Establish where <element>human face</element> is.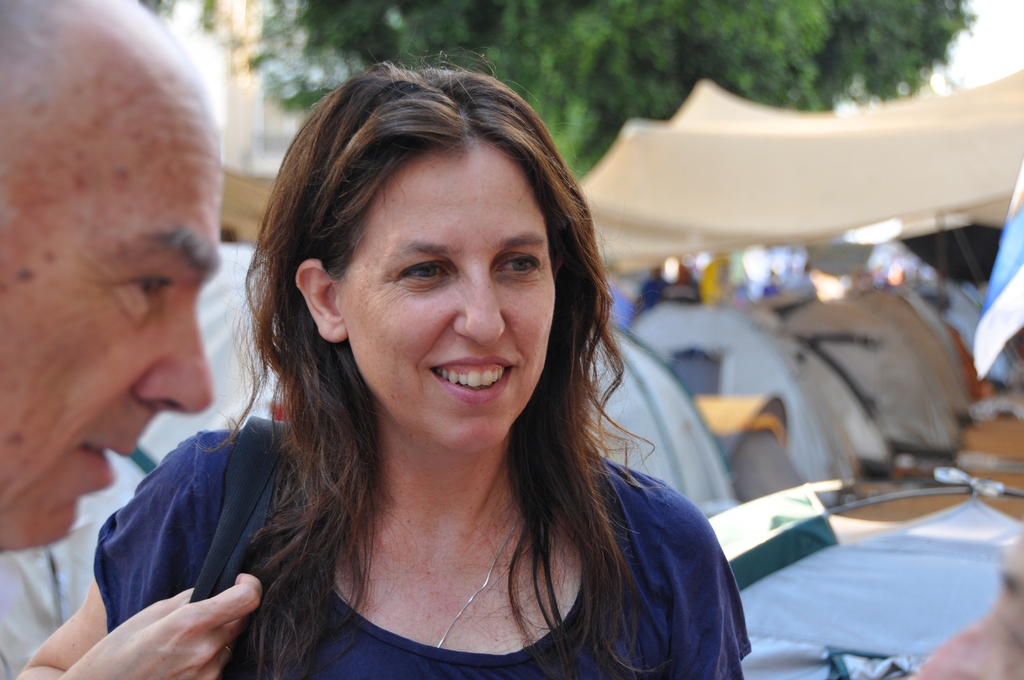
Established at 337, 142, 557, 455.
